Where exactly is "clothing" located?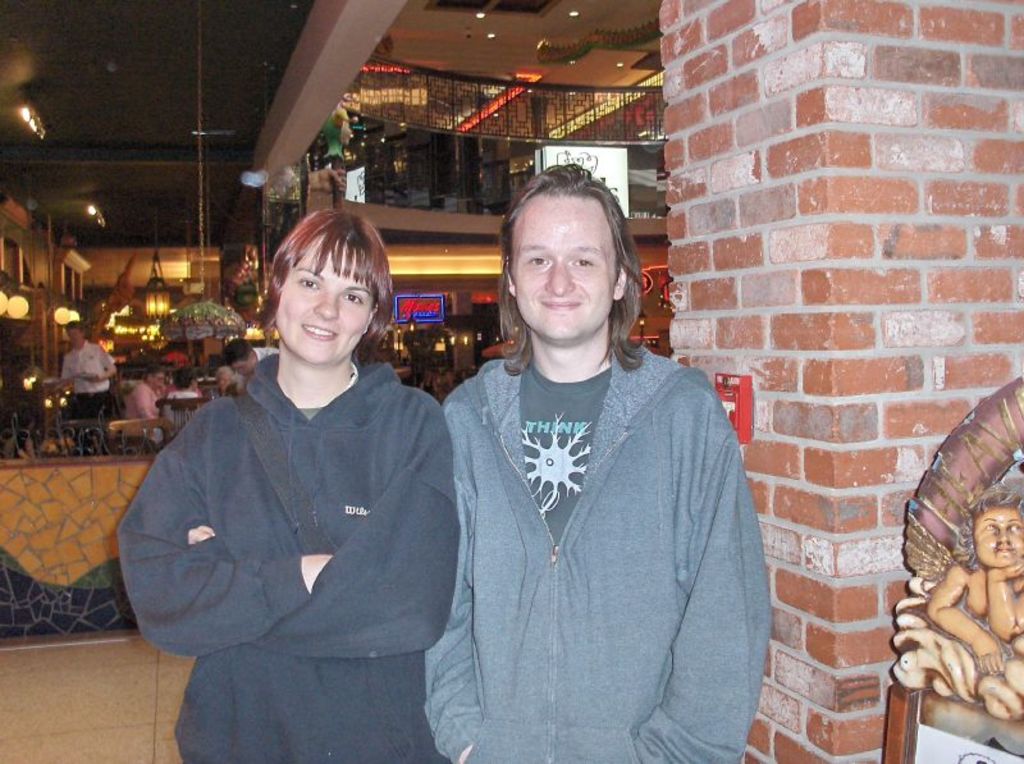
Its bounding box is (x1=116, y1=351, x2=453, y2=763).
